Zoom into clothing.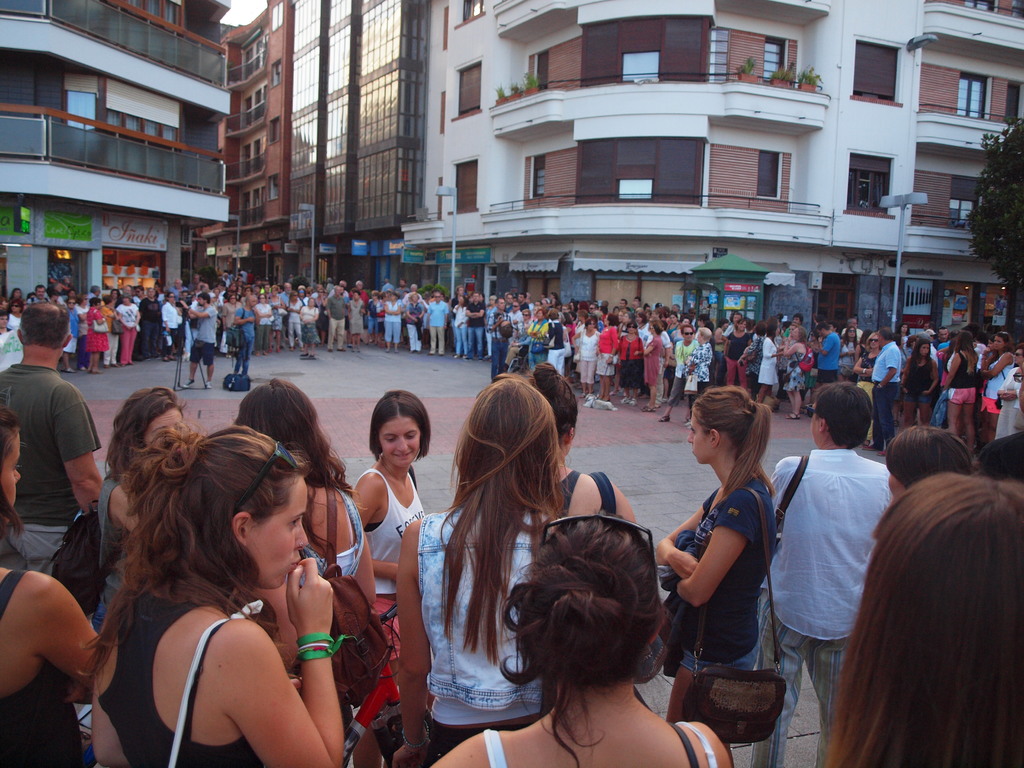
Zoom target: pyautogui.locateOnScreen(406, 459, 557, 736).
